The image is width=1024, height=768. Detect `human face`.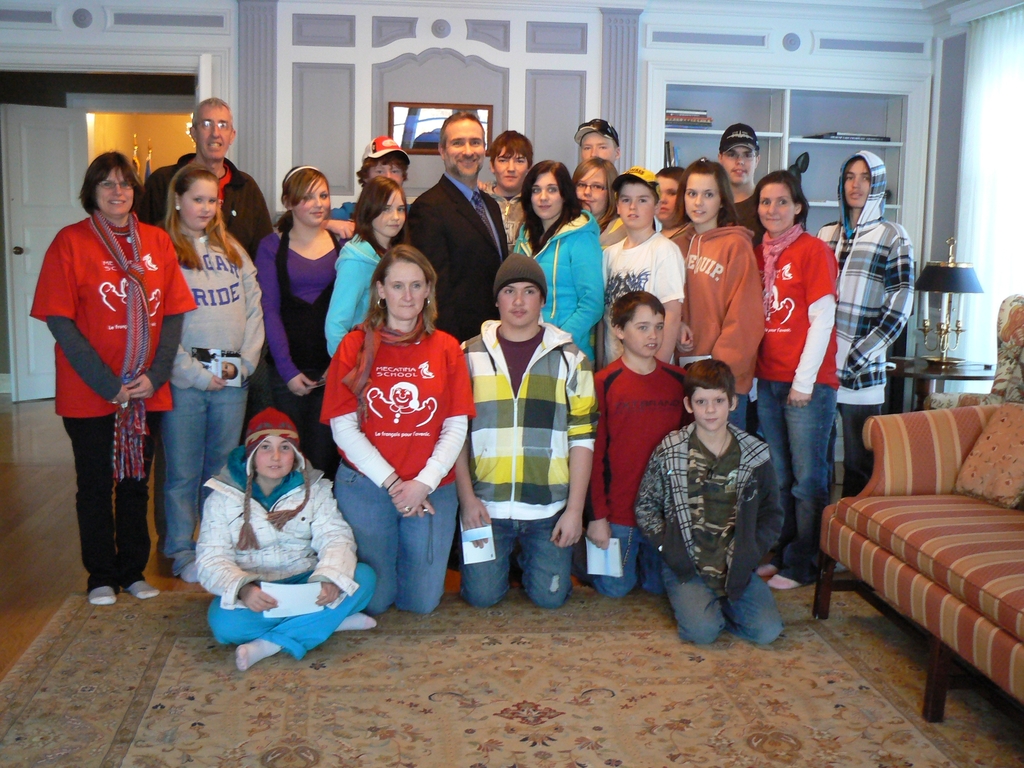
Detection: locate(250, 438, 297, 479).
